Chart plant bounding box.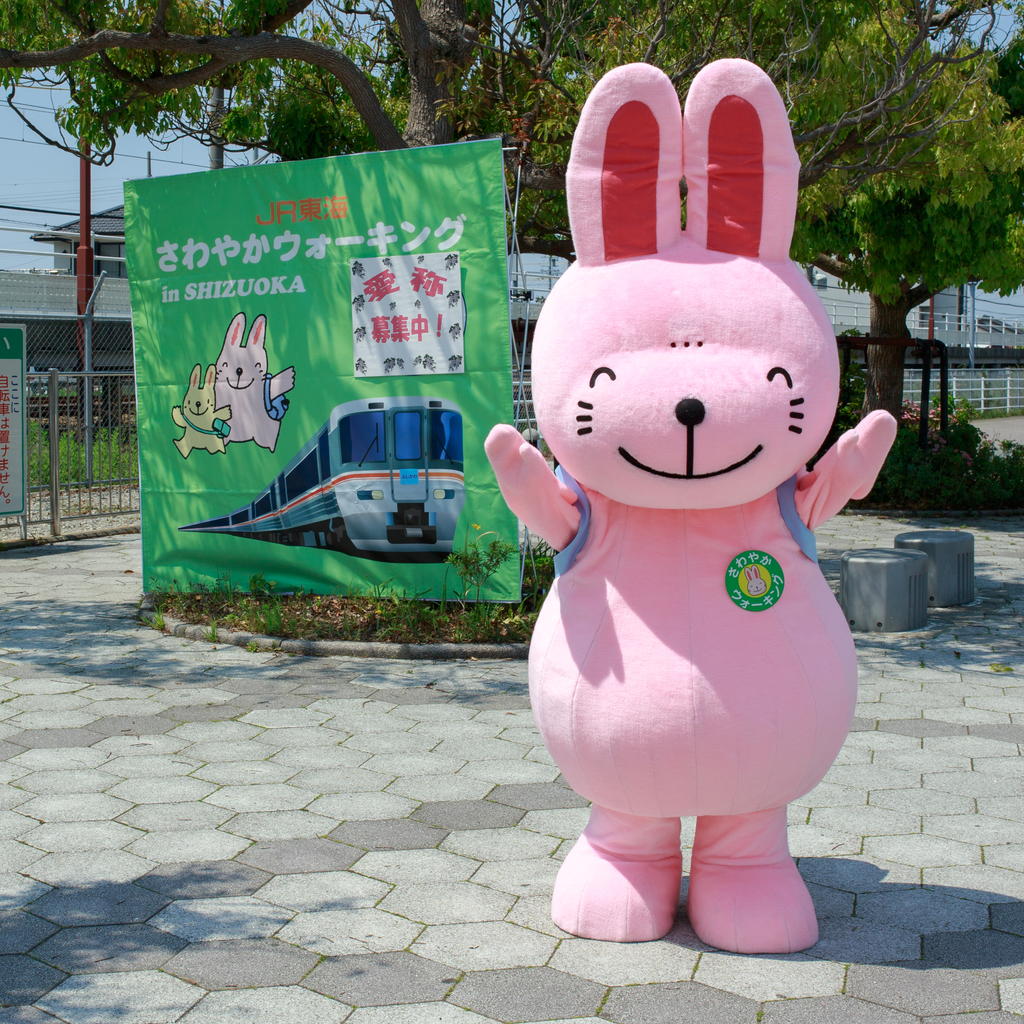
Charted: {"x1": 198, "y1": 621, "x2": 220, "y2": 640}.
